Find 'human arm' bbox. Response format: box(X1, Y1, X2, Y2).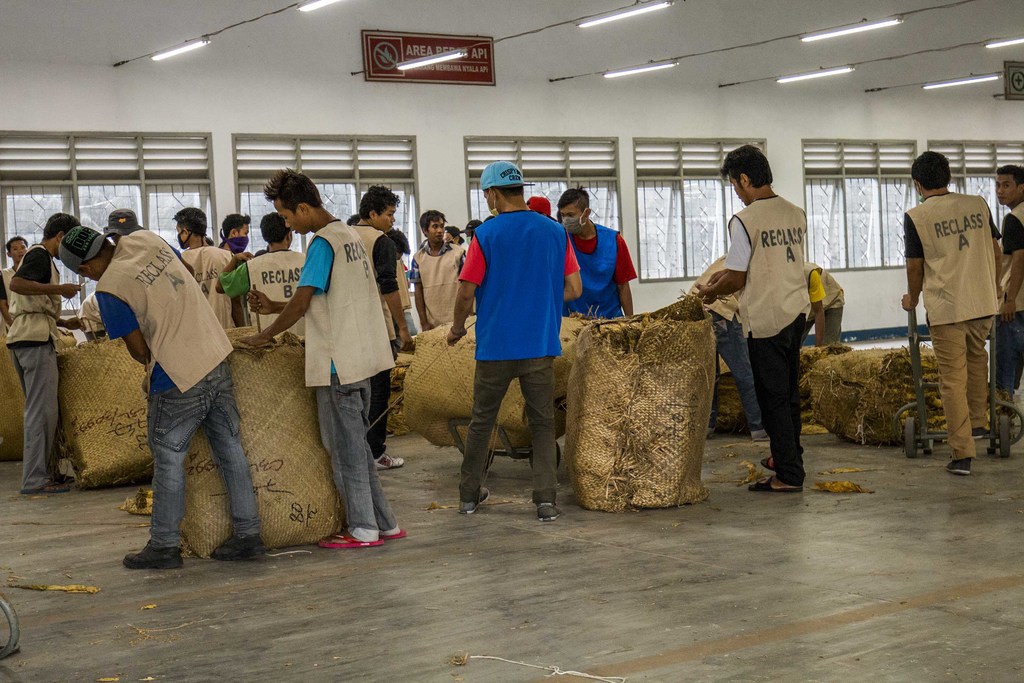
box(897, 212, 926, 311).
